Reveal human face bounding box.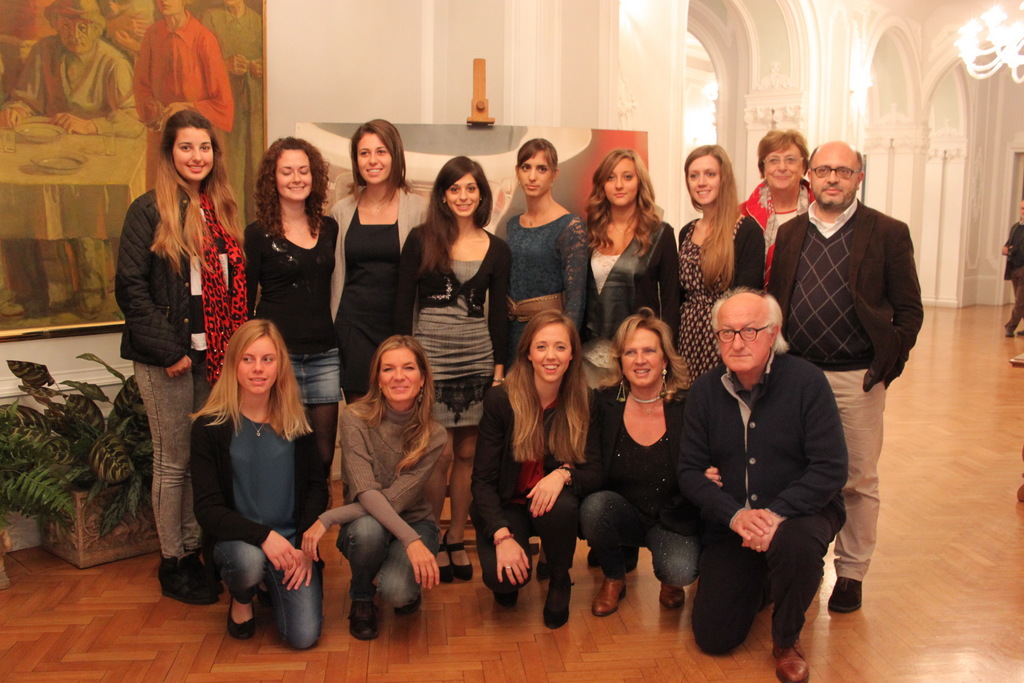
Revealed: x1=808, y1=152, x2=861, y2=204.
